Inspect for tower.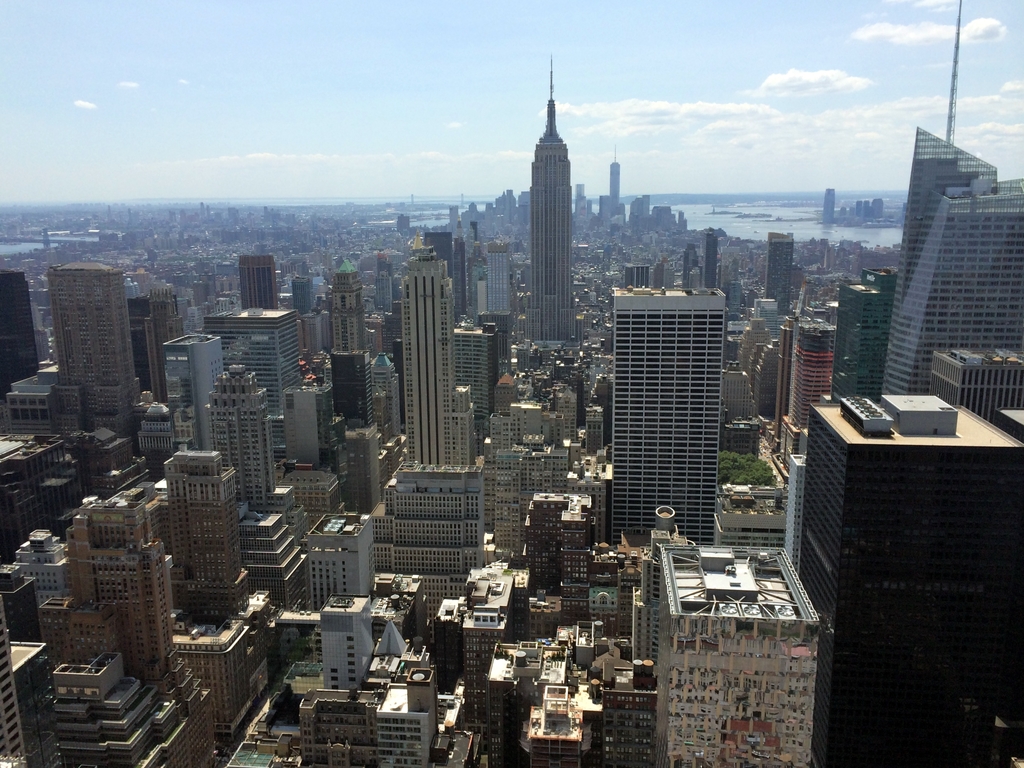
Inspection: region(739, 297, 772, 391).
